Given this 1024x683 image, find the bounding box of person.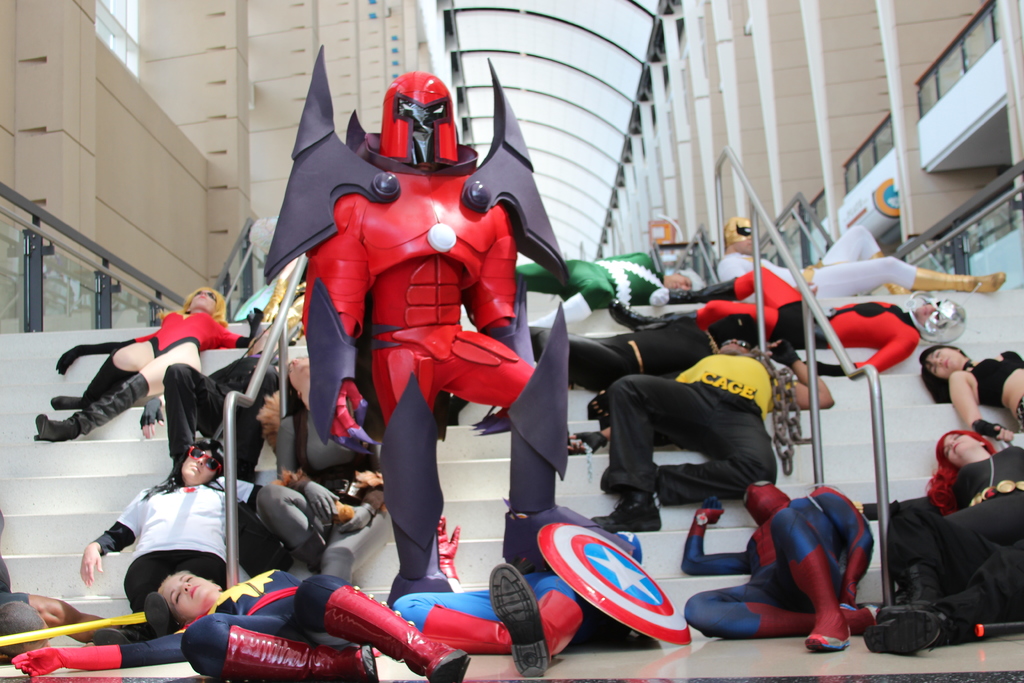
select_region(73, 427, 260, 621).
